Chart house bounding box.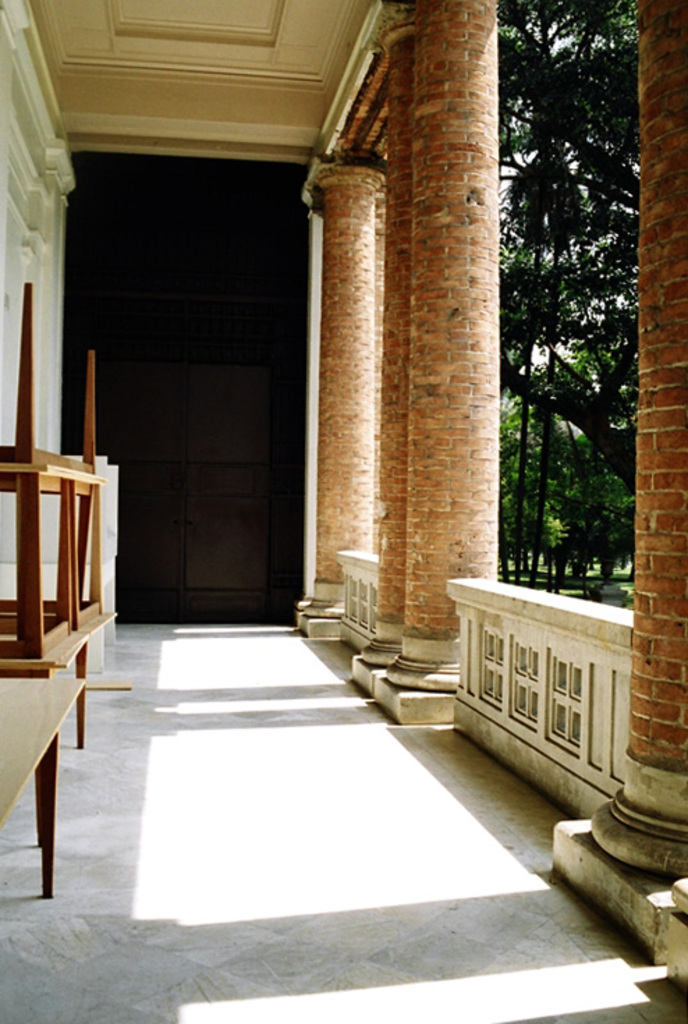
Charted: bbox=(0, 0, 687, 1023).
